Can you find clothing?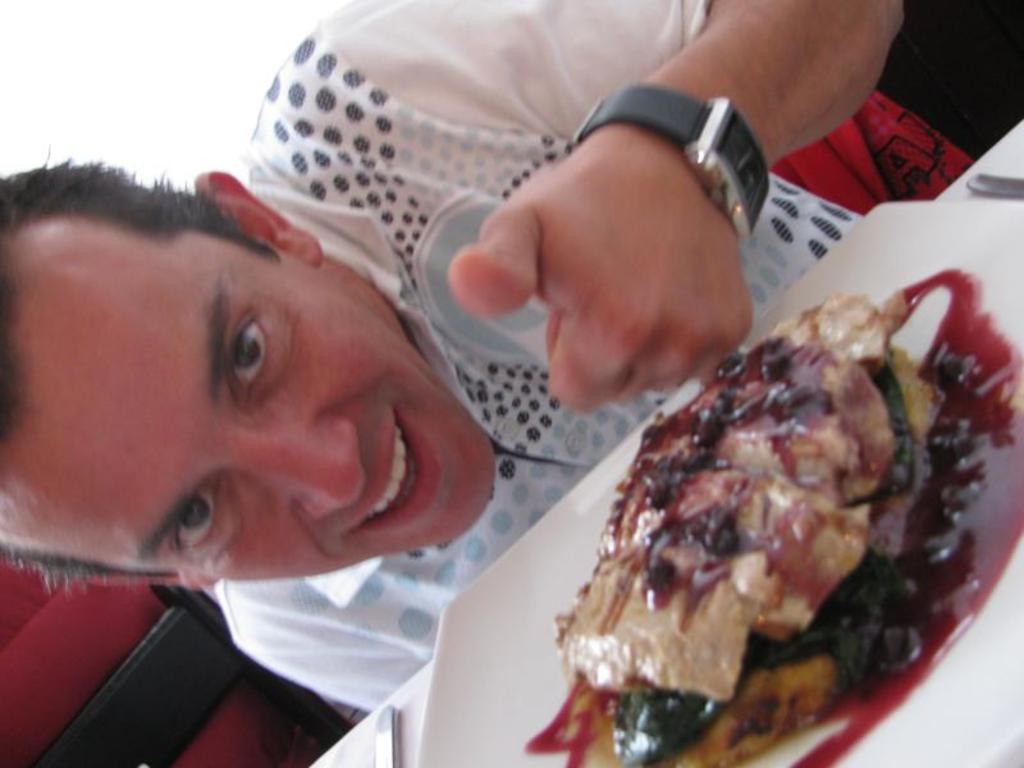
Yes, bounding box: box=[214, 0, 865, 712].
